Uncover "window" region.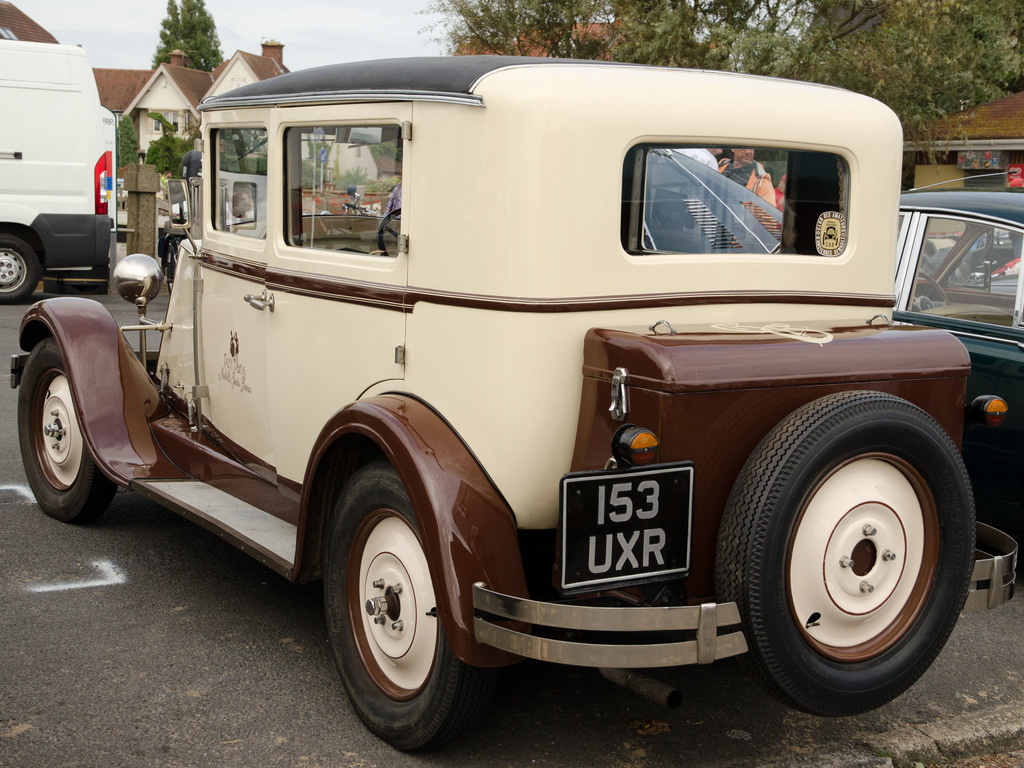
Uncovered: bbox=[165, 111, 181, 125].
